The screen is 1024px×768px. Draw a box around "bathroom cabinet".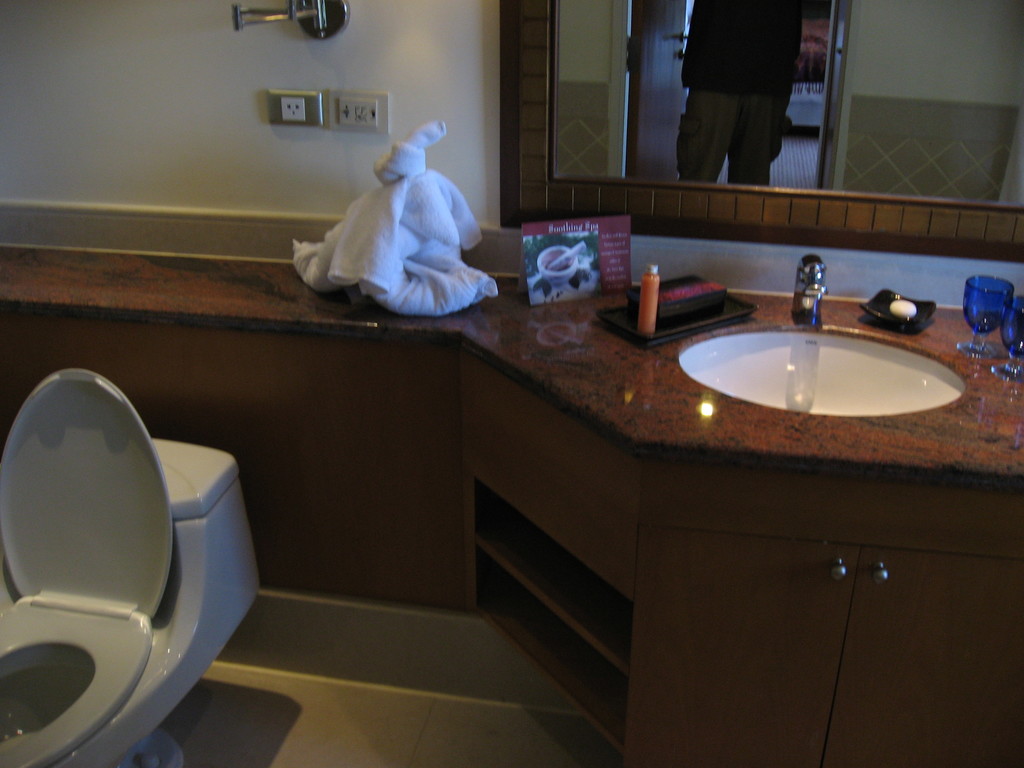
bbox(460, 350, 1023, 767).
